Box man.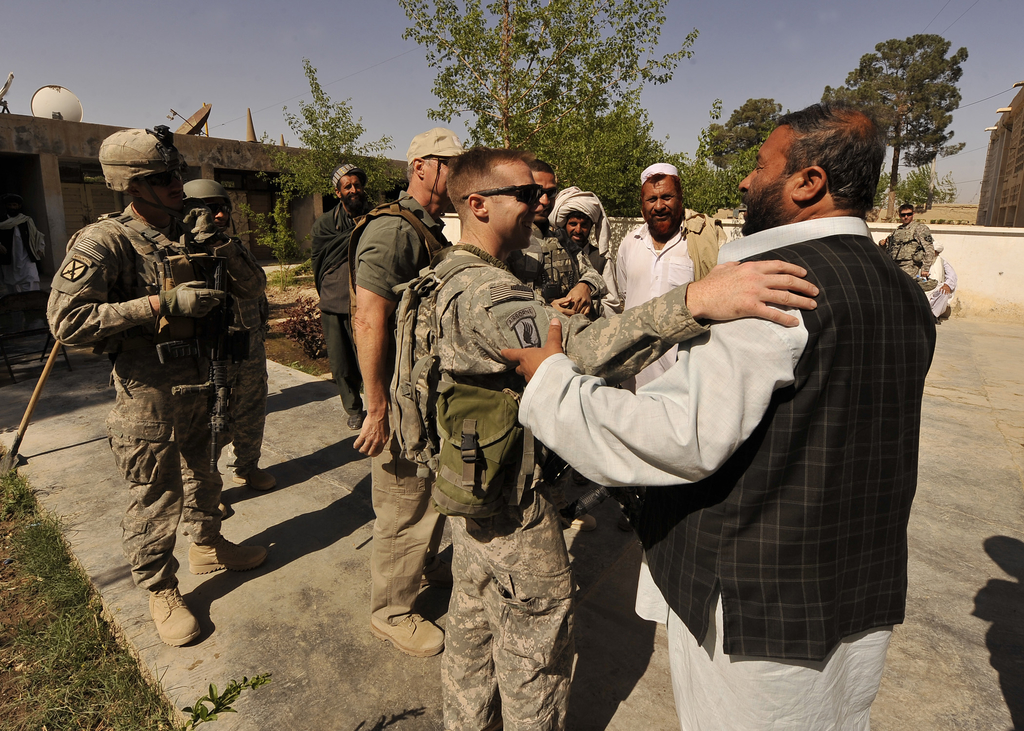
(543,186,609,300).
